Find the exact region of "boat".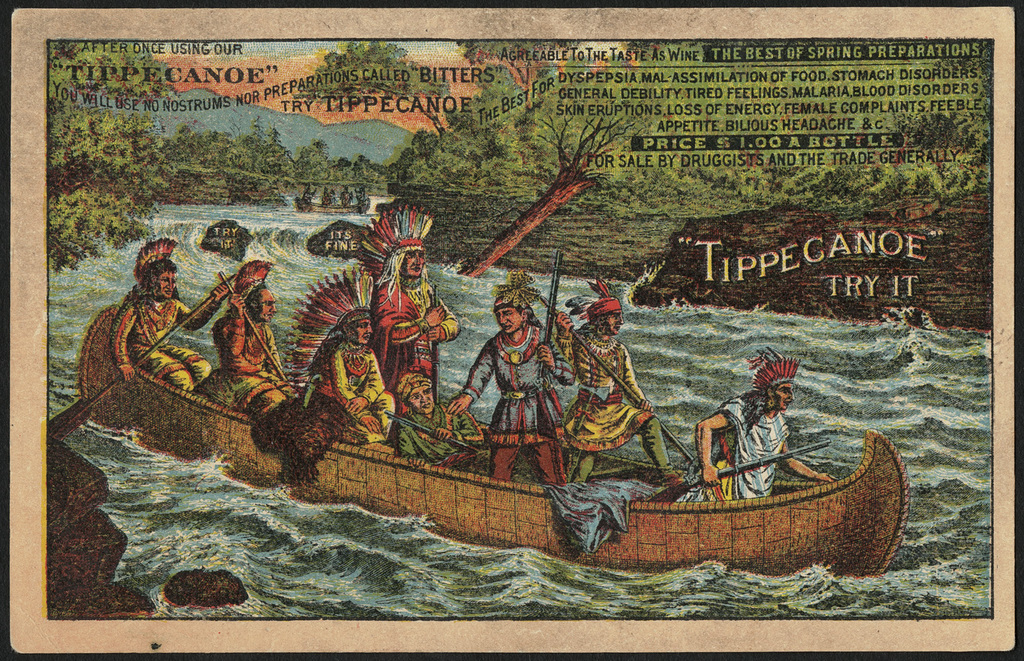
Exact region: {"left": 79, "top": 304, "right": 909, "bottom": 567}.
